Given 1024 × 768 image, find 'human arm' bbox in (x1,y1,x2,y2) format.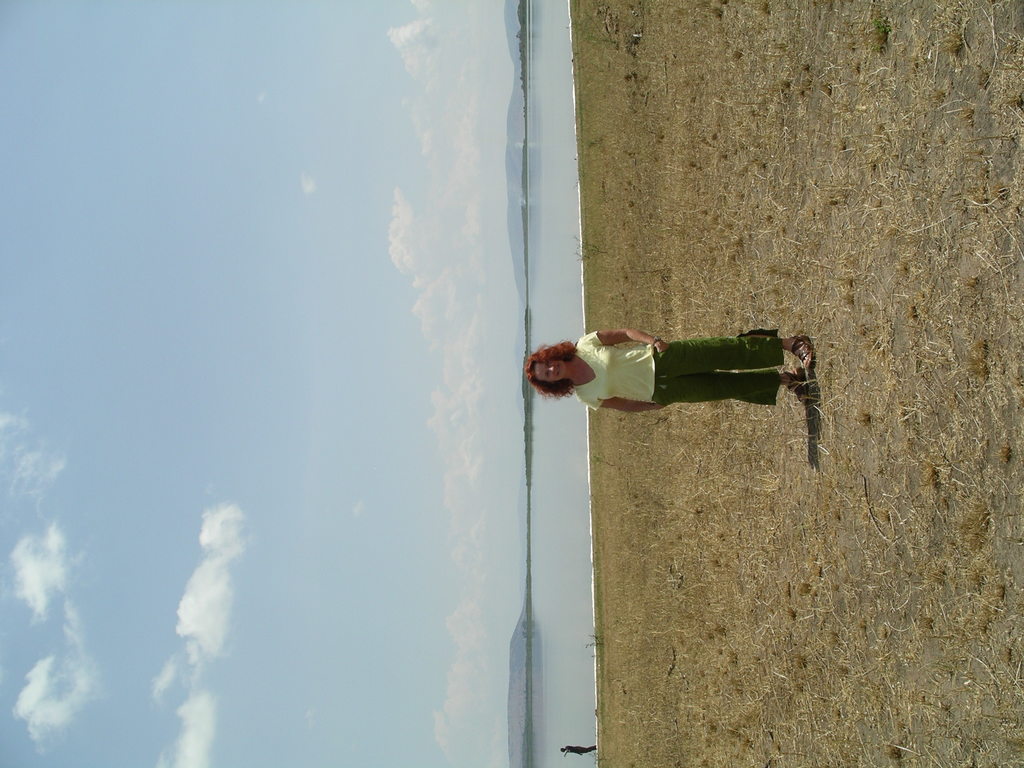
(588,326,669,353).
